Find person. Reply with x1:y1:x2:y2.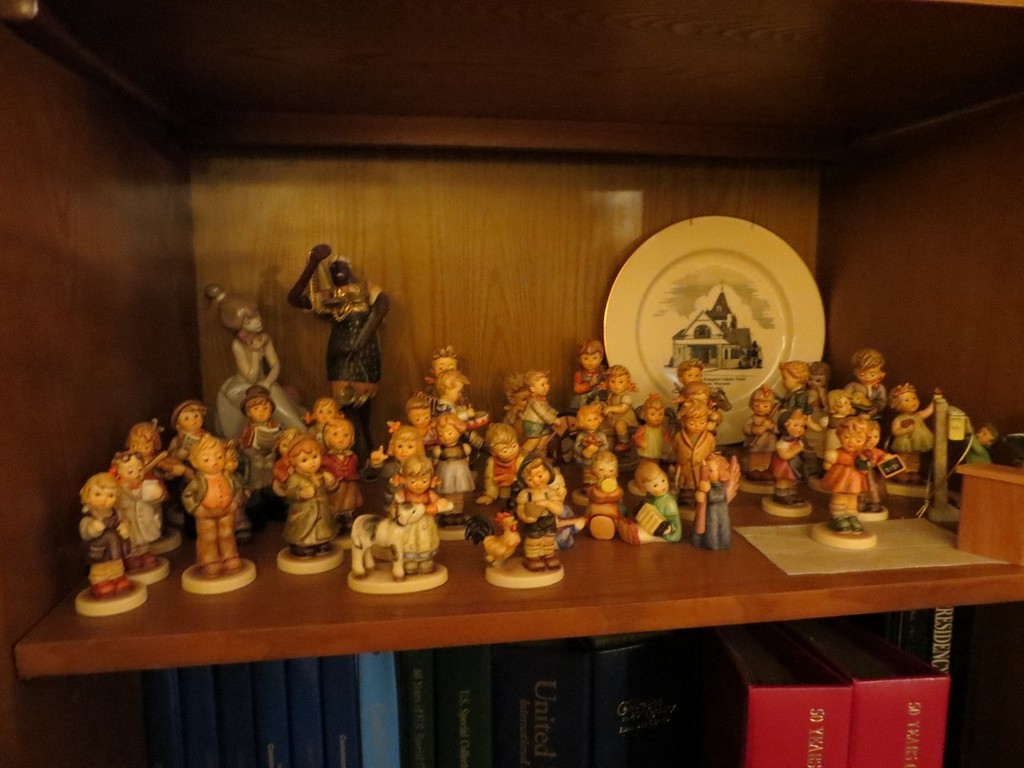
668:395:717:479.
